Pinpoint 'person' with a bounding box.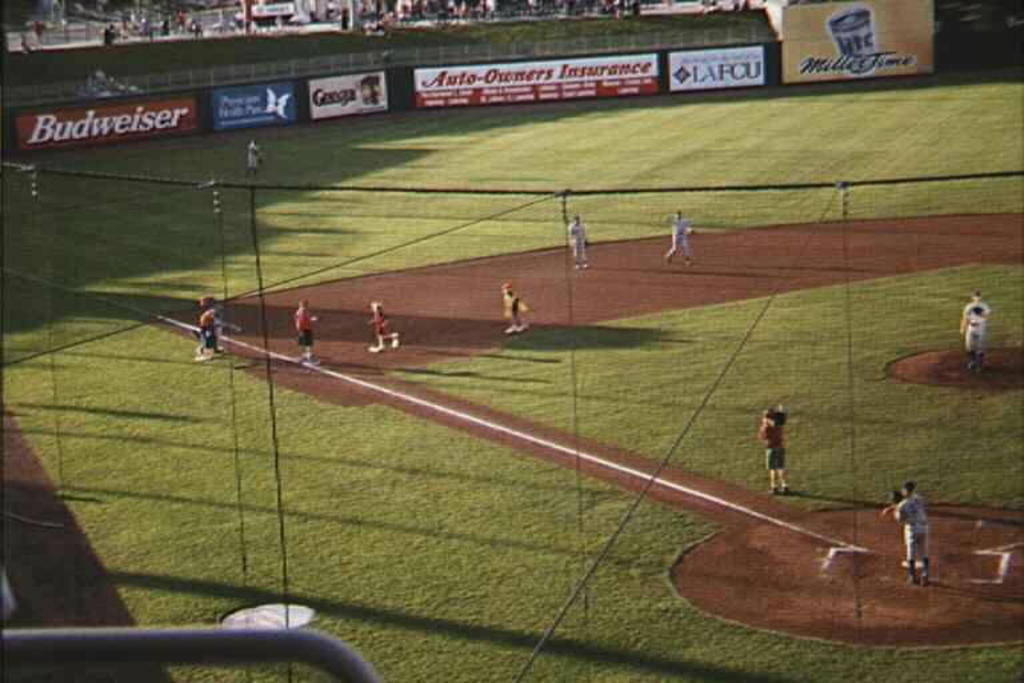
locate(767, 408, 811, 506).
